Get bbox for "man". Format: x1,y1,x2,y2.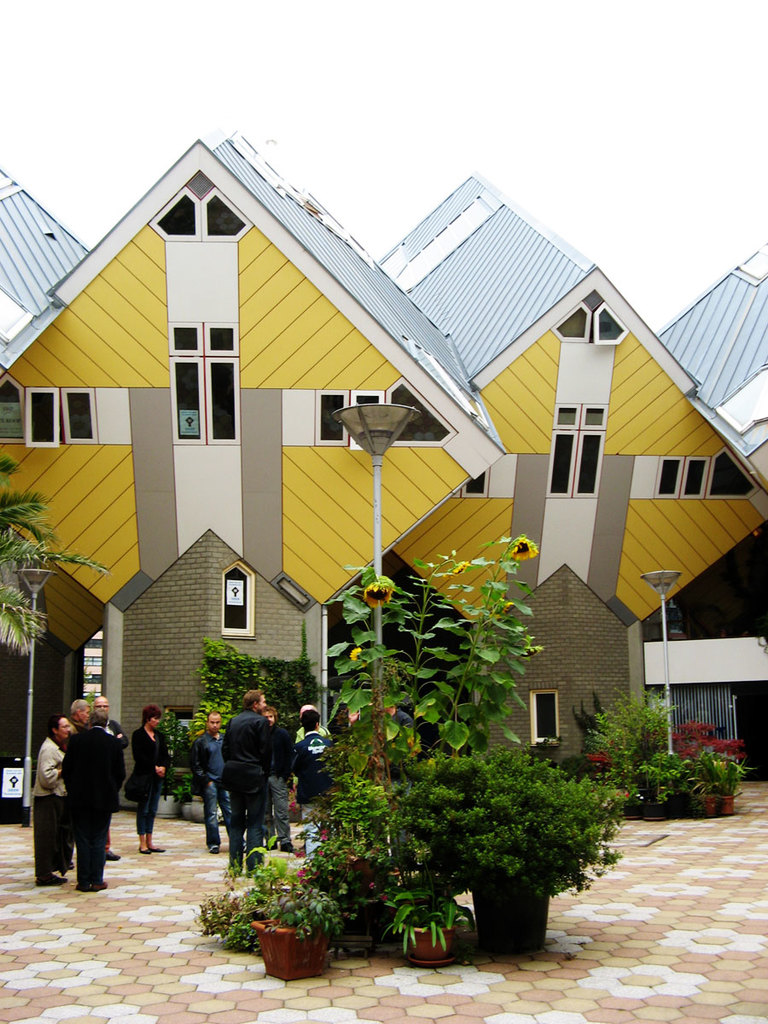
271,695,295,855.
